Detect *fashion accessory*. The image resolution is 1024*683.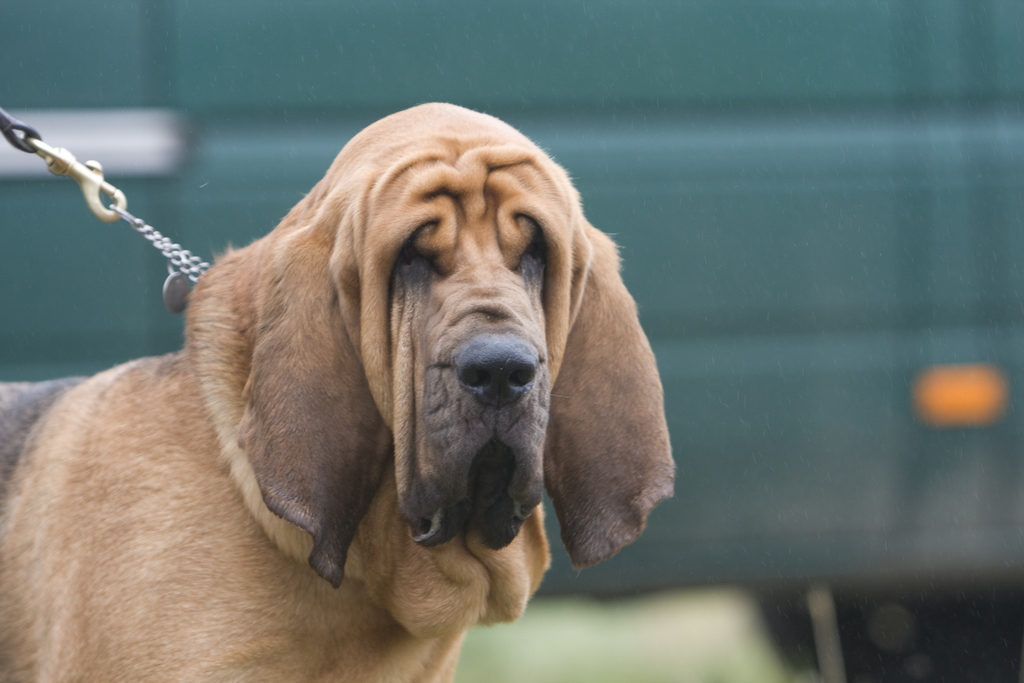
bbox(0, 108, 215, 317).
